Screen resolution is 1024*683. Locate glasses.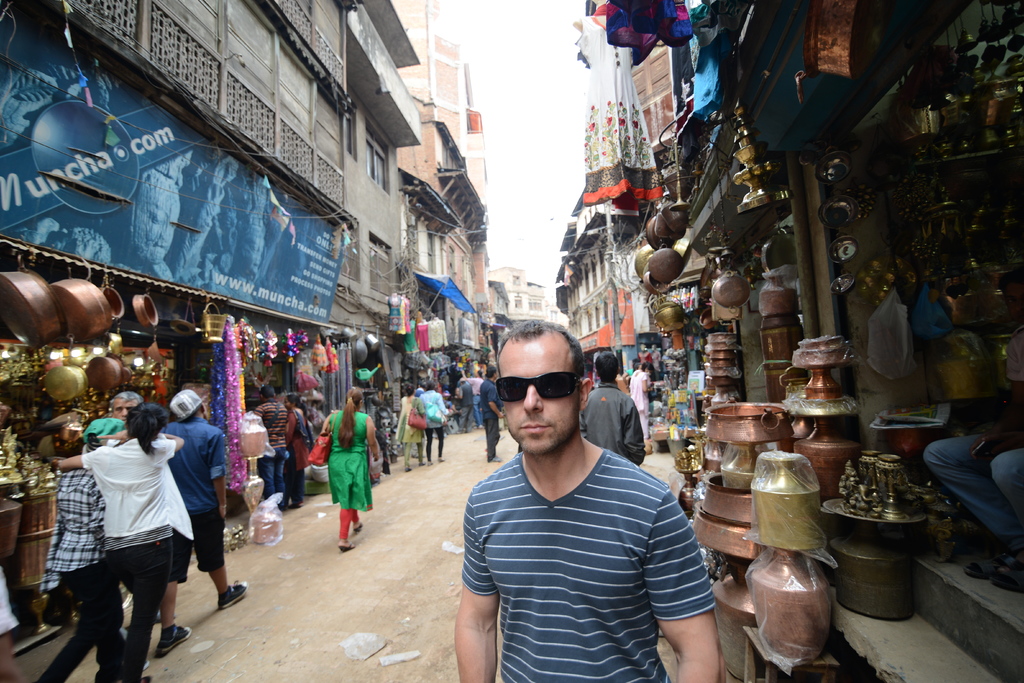
(left=492, top=368, right=582, bottom=400).
